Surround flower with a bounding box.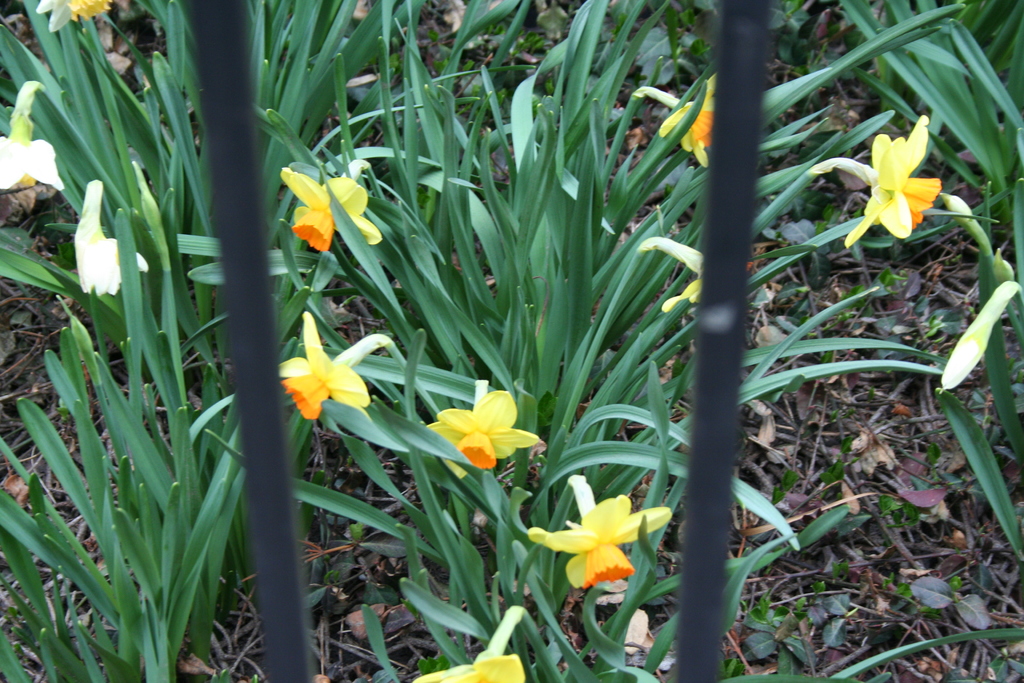
{"left": 428, "top": 387, "right": 528, "bottom": 473}.
